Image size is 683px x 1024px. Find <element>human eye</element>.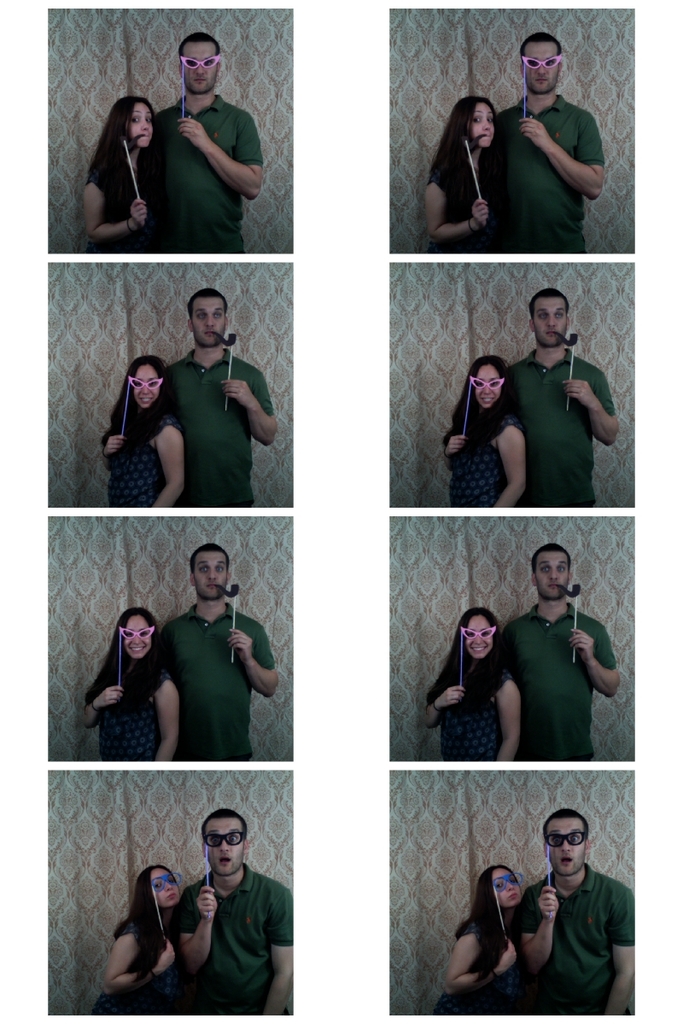
(x1=486, y1=113, x2=493, y2=124).
